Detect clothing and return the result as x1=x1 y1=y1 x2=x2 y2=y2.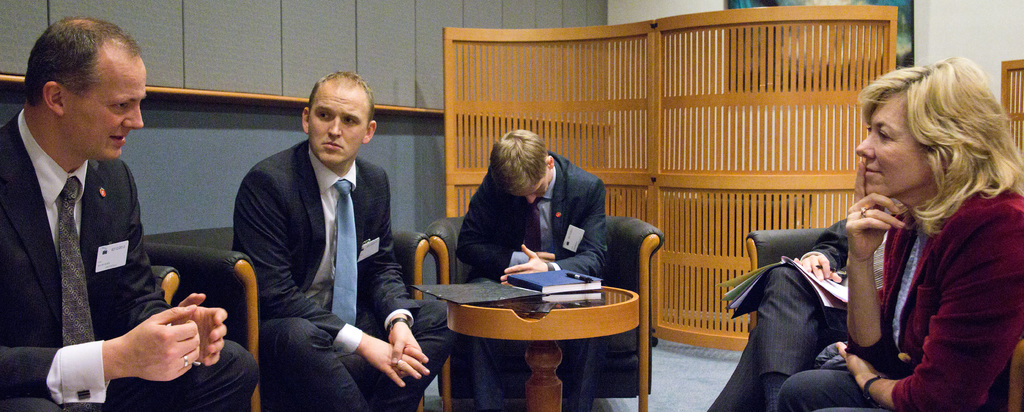
x1=215 y1=78 x2=417 y2=411.
